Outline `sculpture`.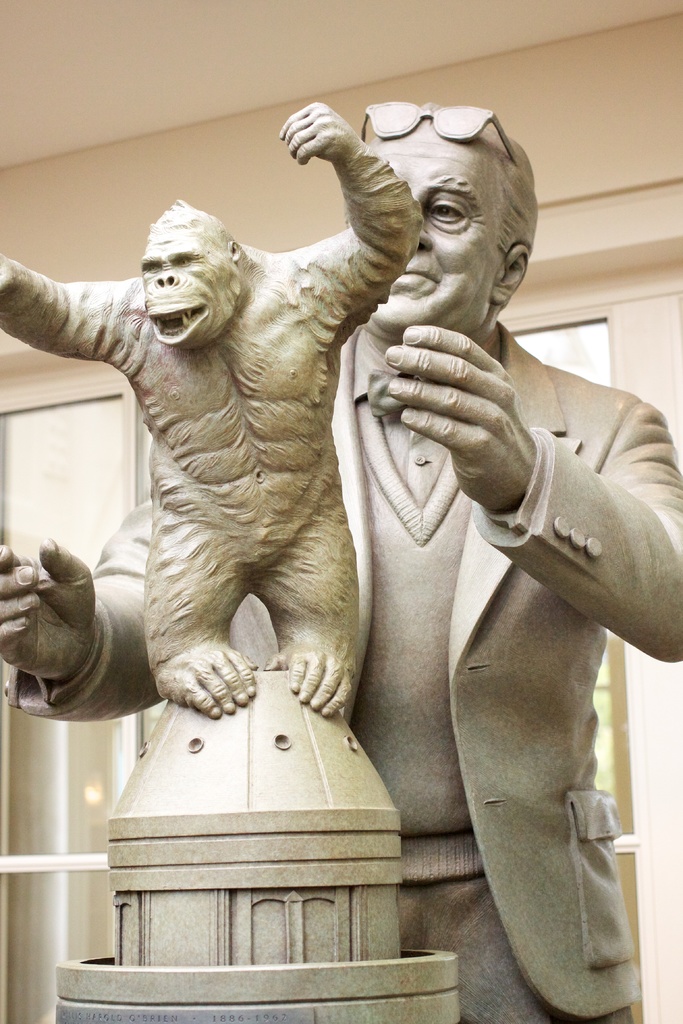
Outline: (left=174, top=109, right=672, bottom=991).
